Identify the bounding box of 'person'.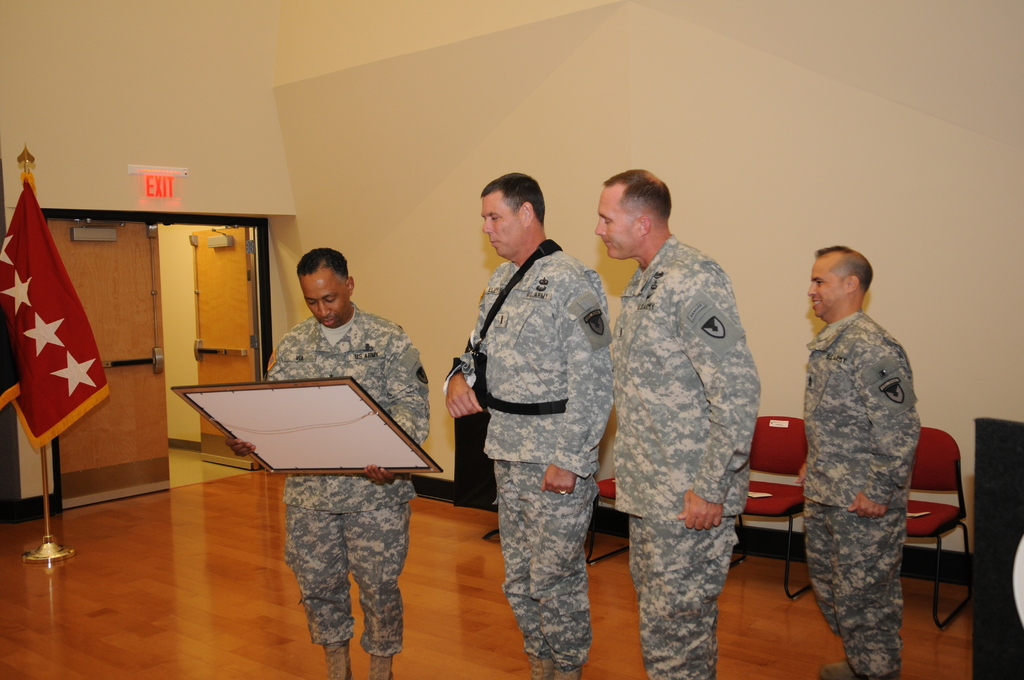
<bbox>596, 170, 760, 679</bbox>.
